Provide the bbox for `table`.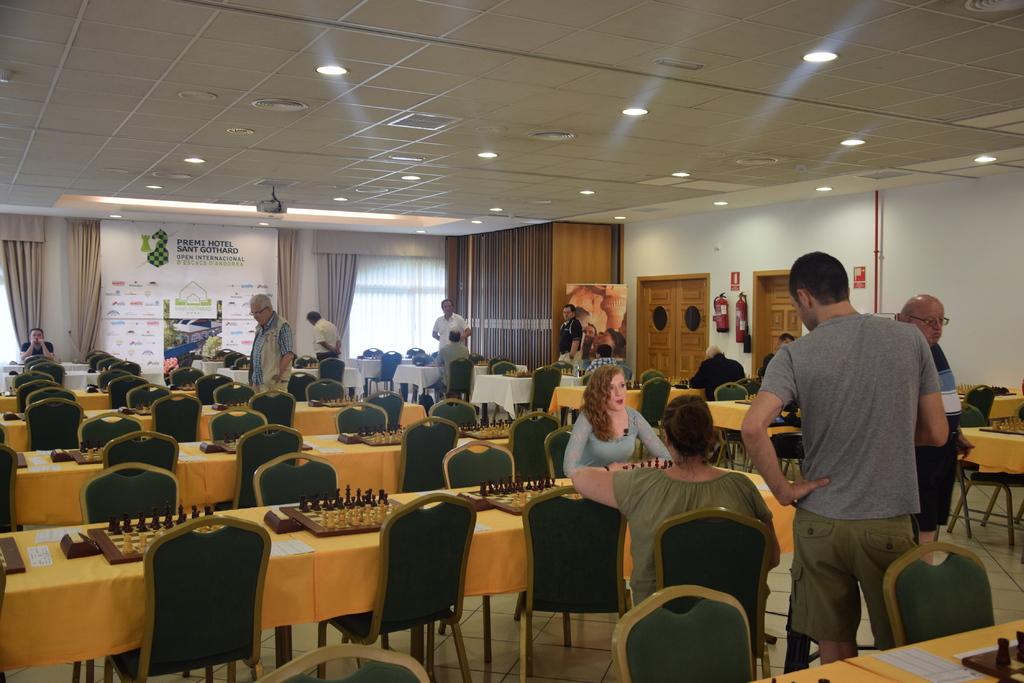
393/365/527/396.
